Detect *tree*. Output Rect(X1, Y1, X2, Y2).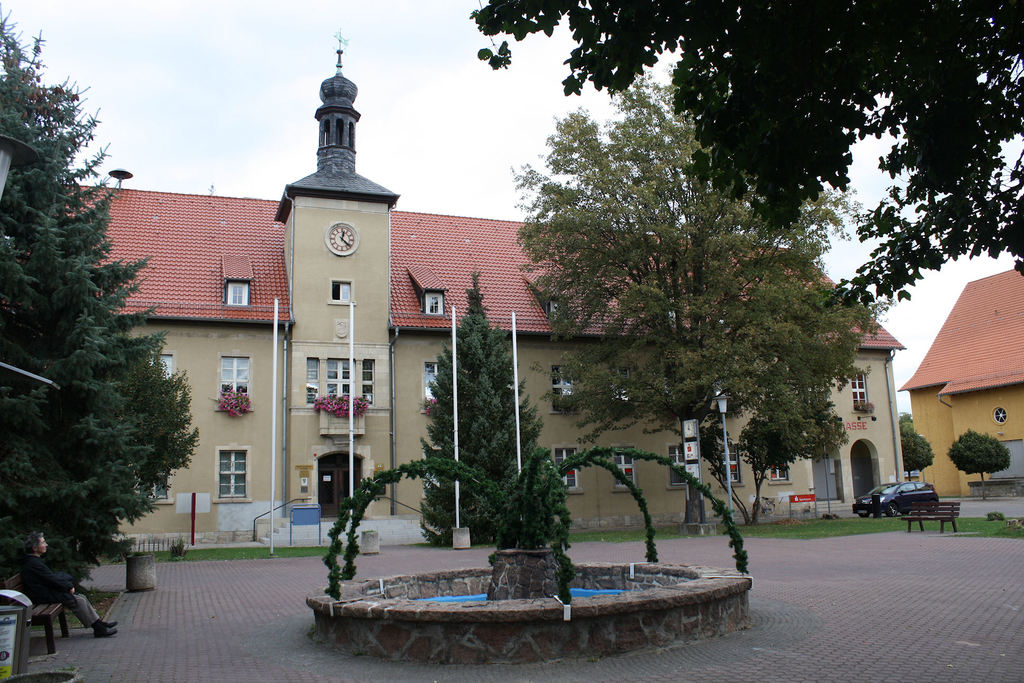
Rect(476, 0, 1023, 309).
